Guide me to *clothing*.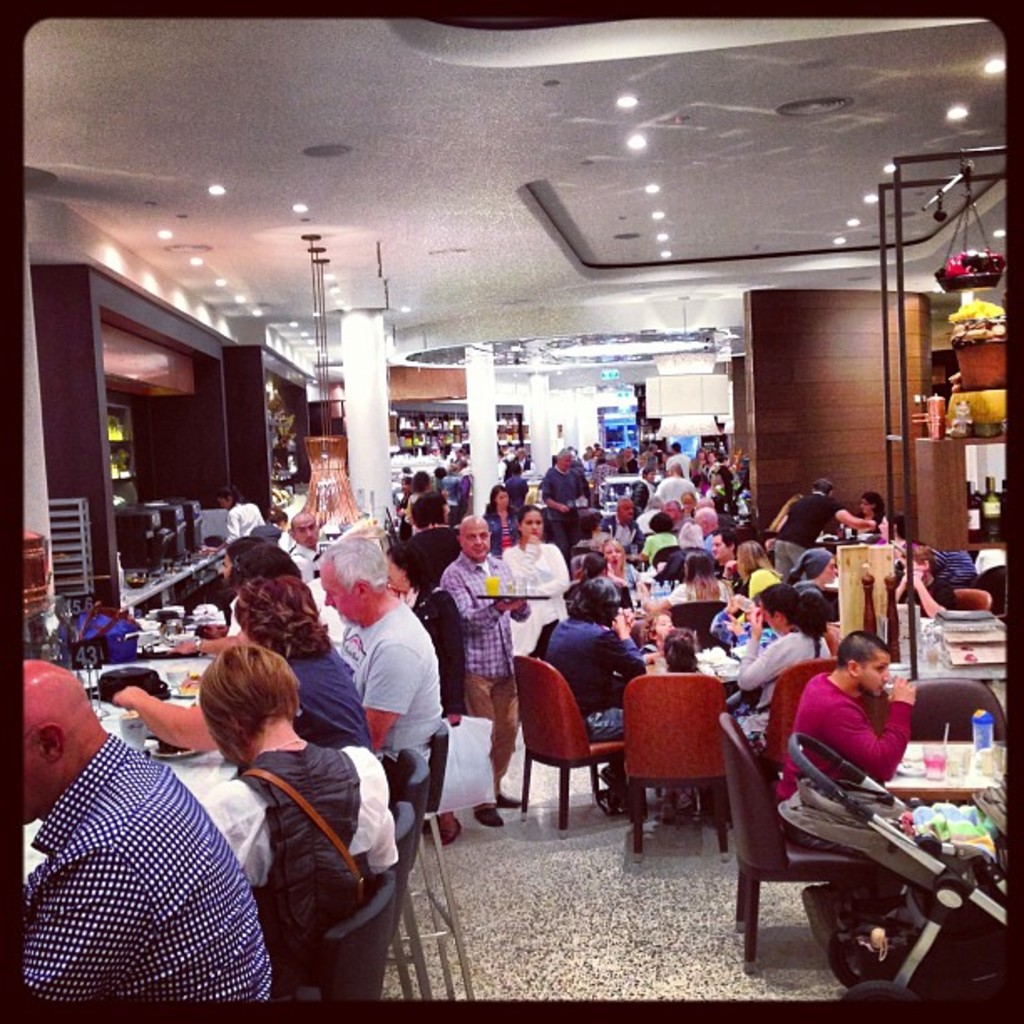
Guidance: <region>17, 669, 278, 1014</region>.
